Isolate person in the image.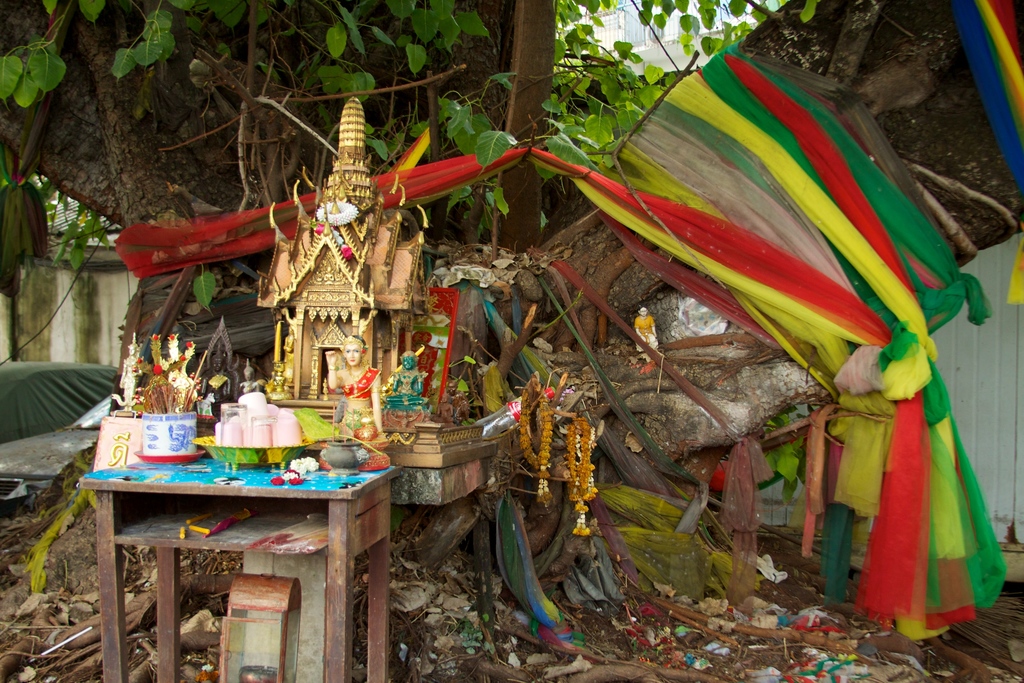
Isolated region: l=203, t=342, r=230, b=406.
